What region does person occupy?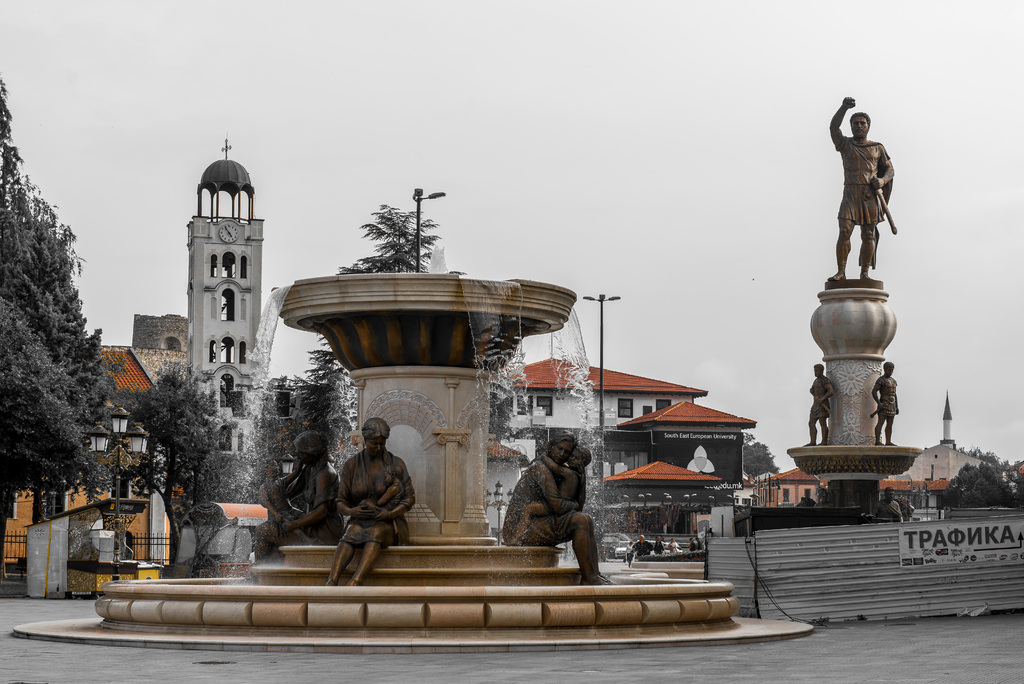
[left=693, top=536, right=702, bottom=551].
